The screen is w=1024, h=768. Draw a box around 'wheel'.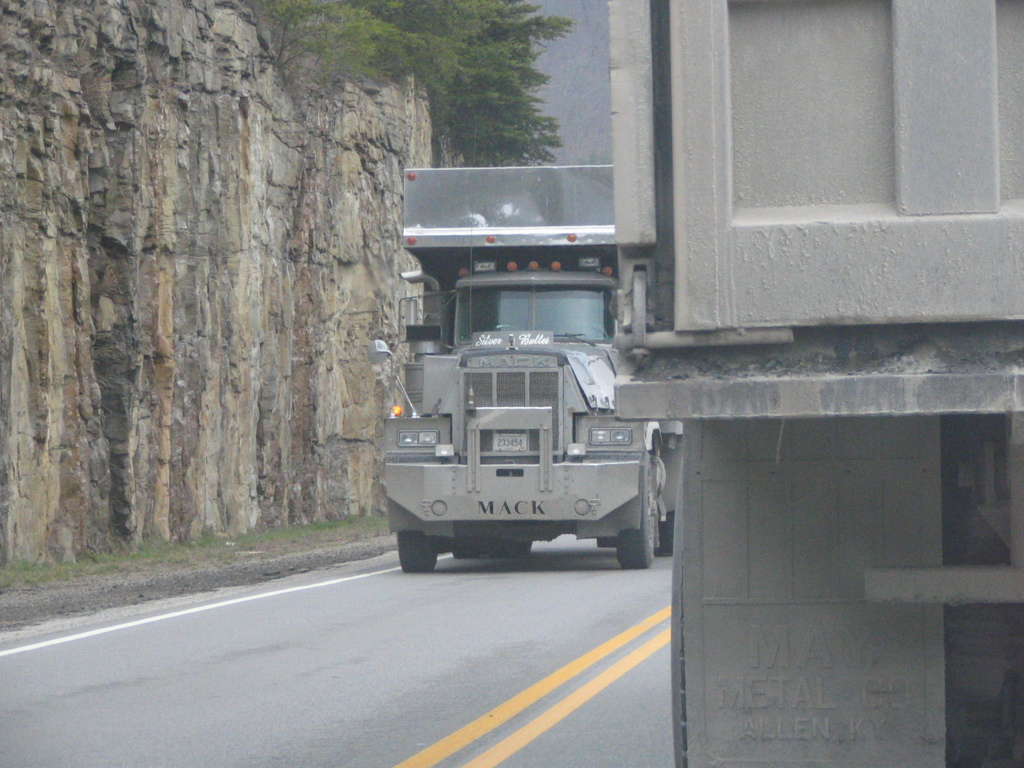
select_region(399, 525, 443, 574).
